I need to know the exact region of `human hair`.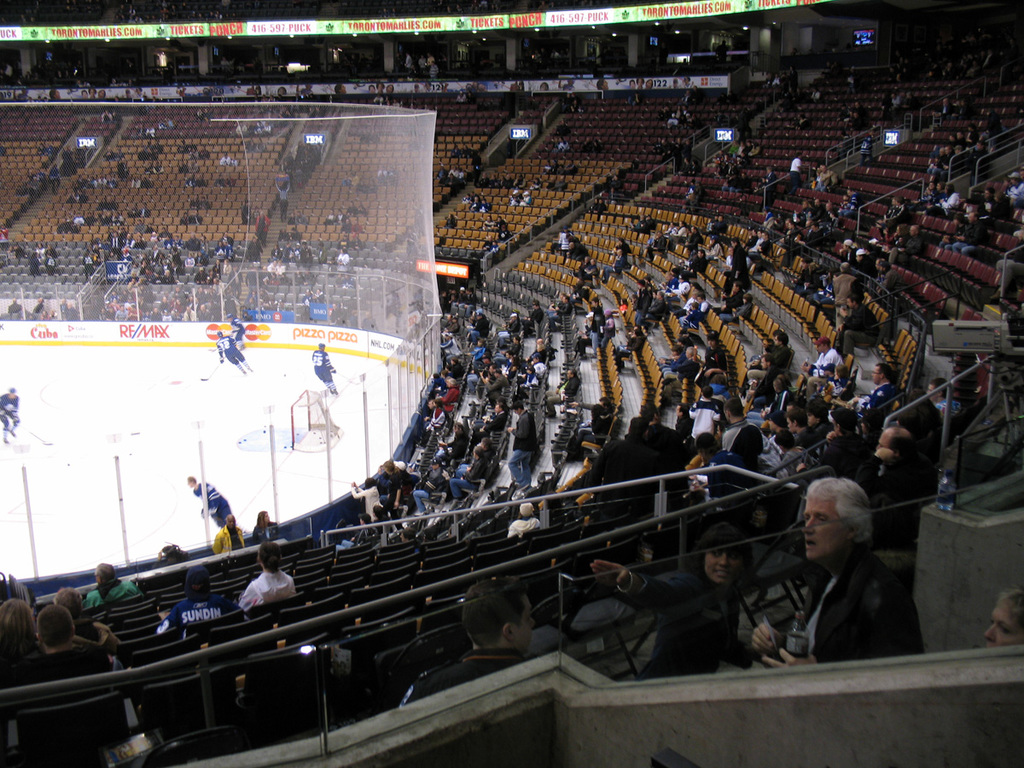
Region: 461/579/525/645.
